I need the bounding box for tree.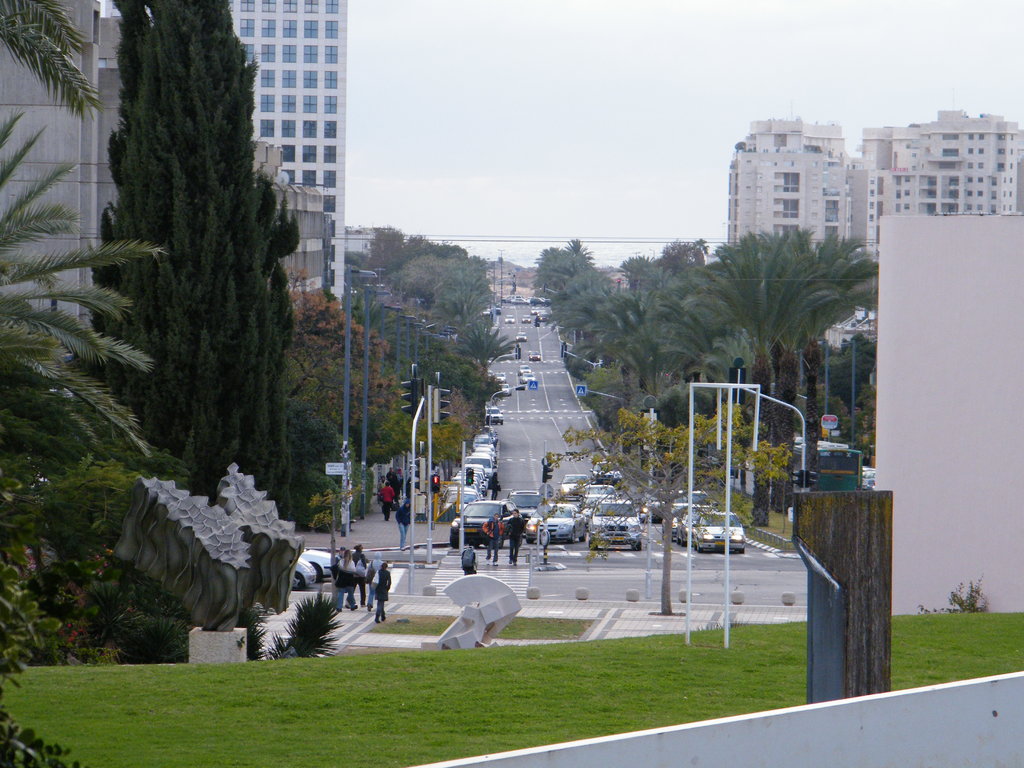
Here it is: Rect(531, 403, 800, 620).
